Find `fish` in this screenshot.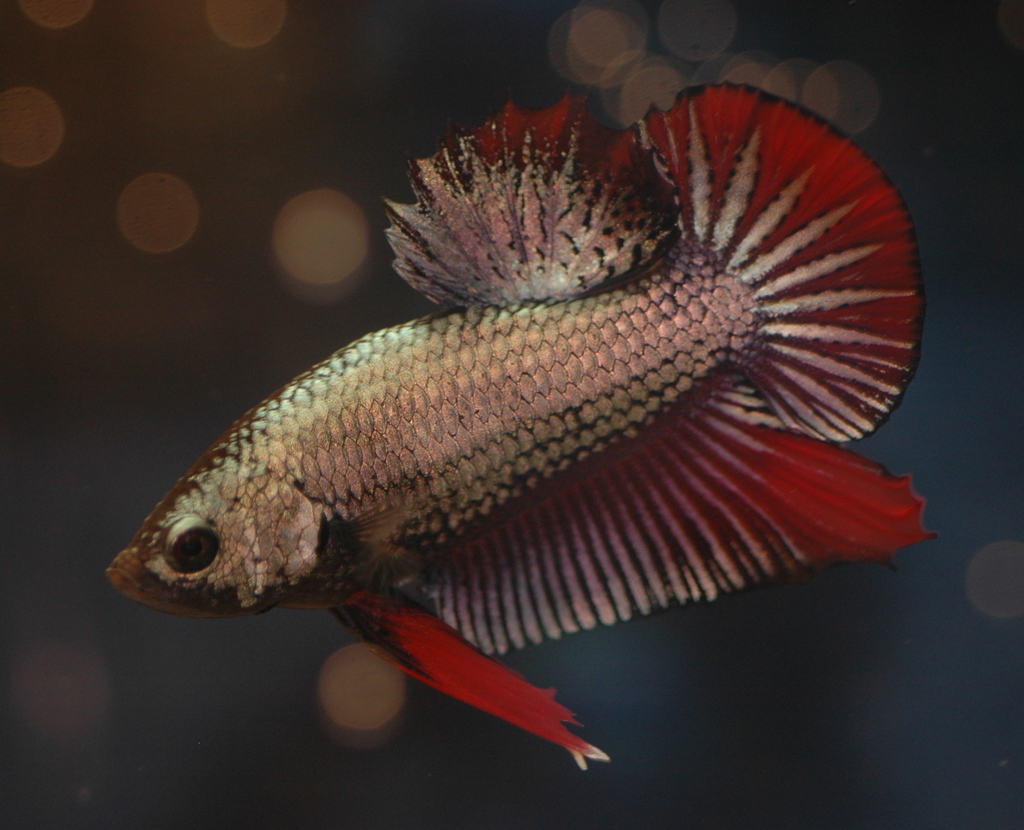
The bounding box for `fish` is region(102, 76, 936, 769).
